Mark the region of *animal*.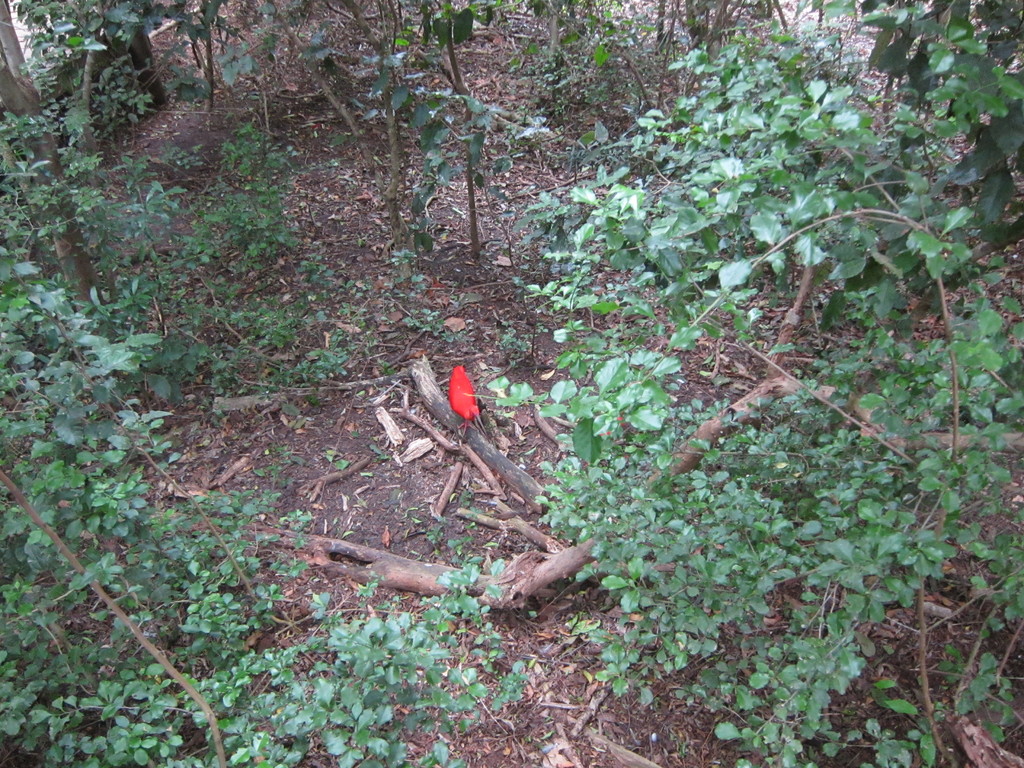
Region: 445:364:486:438.
